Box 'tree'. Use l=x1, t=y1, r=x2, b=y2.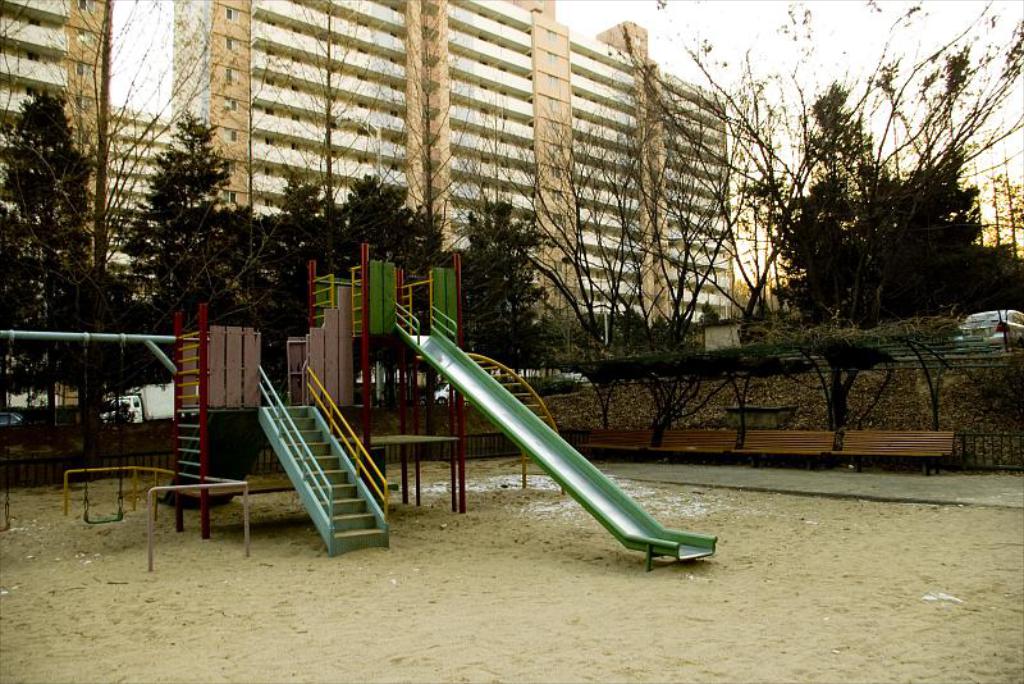
l=0, t=88, r=105, b=479.
